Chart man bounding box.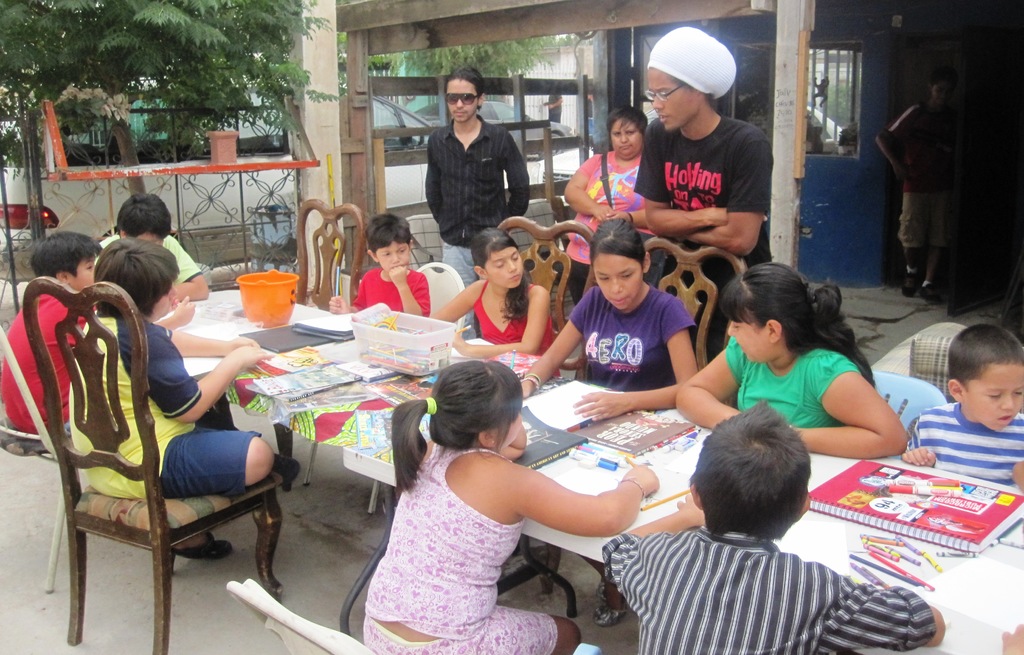
Charted: x1=634 y1=21 x2=774 y2=366.
